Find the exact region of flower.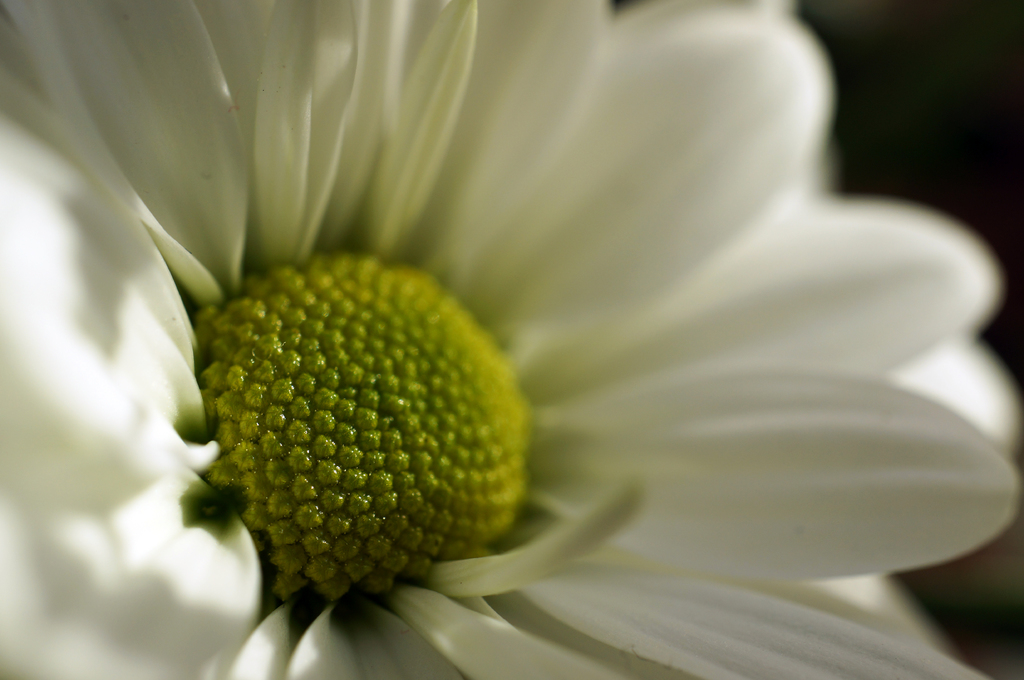
Exact region: [left=79, top=0, right=909, bottom=679].
